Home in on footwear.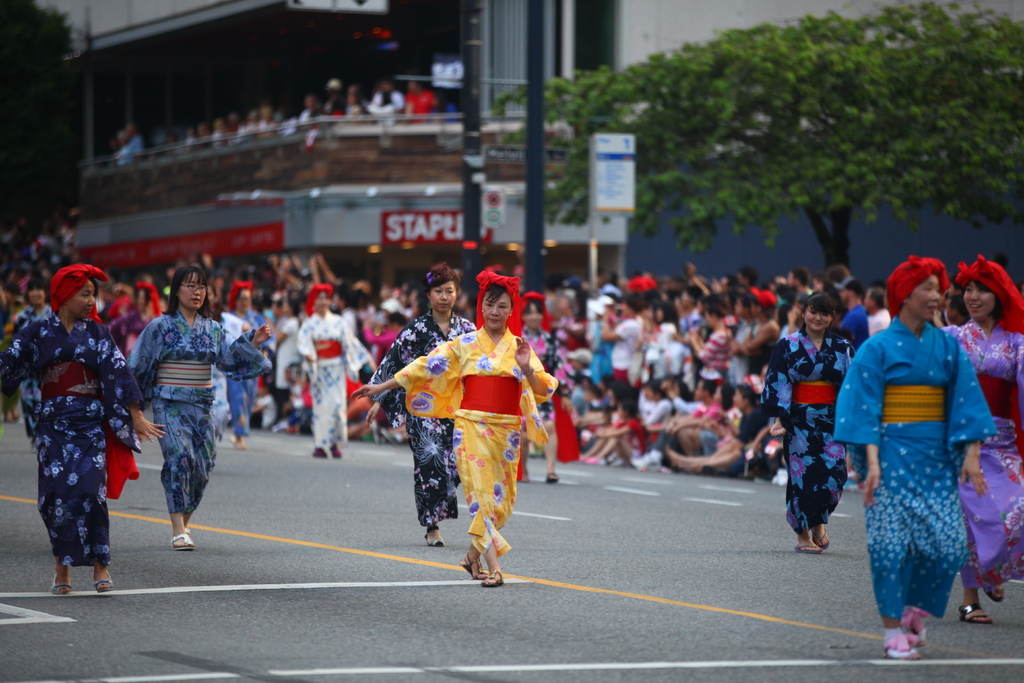
Homed in at 424,529,446,550.
